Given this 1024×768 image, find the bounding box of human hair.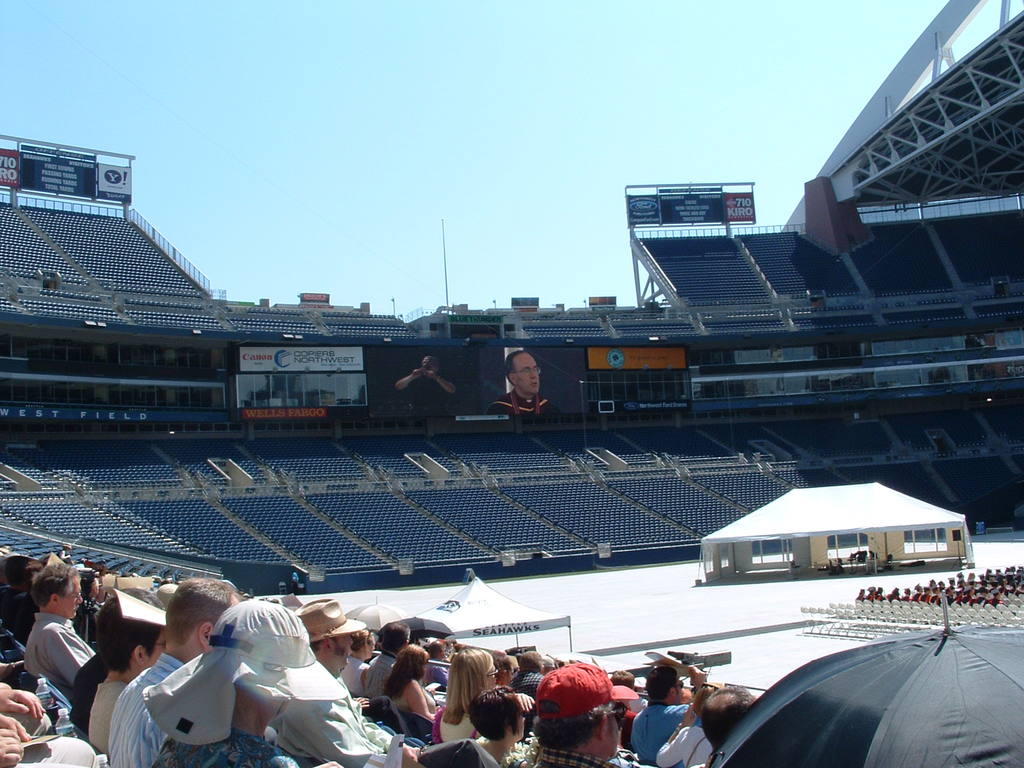
173/580/234/647.
